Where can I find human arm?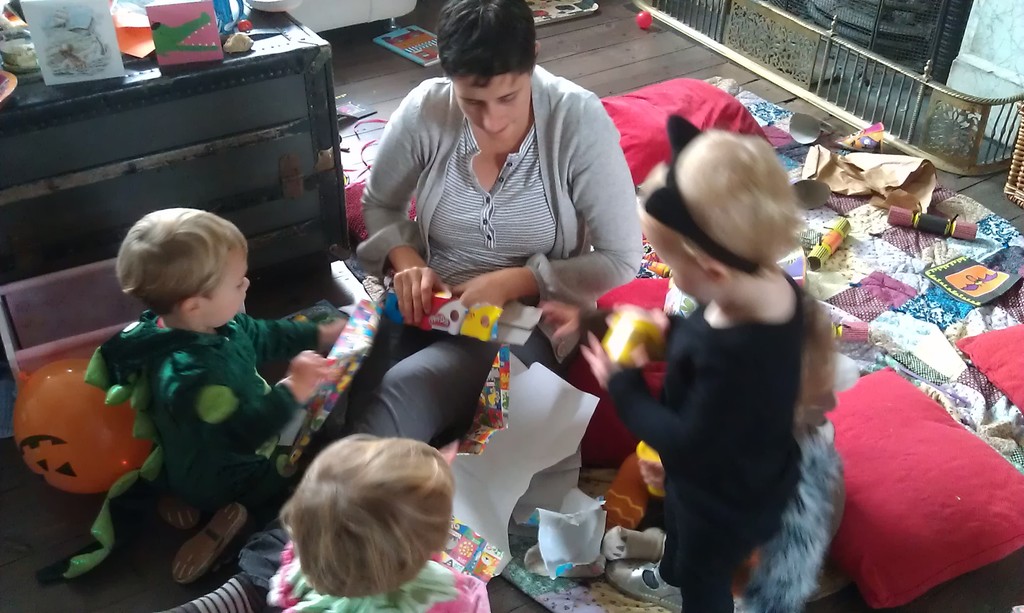
You can find it at region(355, 72, 447, 328).
